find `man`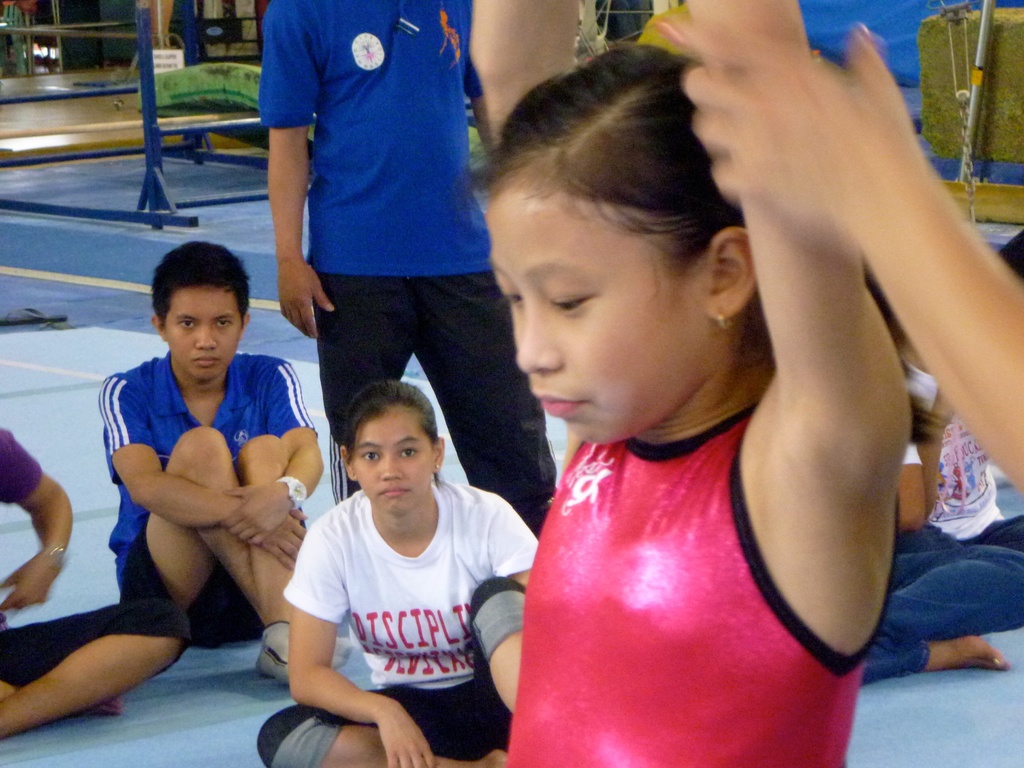
[237, 5, 534, 499]
